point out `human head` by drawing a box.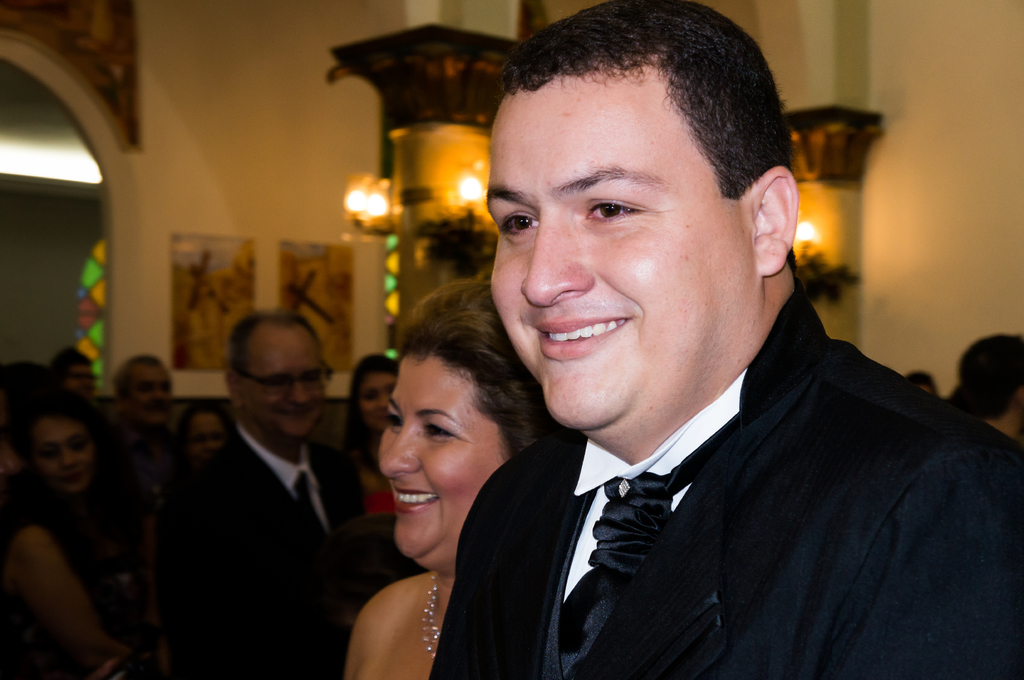
<bbox>367, 292, 532, 534</bbox>.
